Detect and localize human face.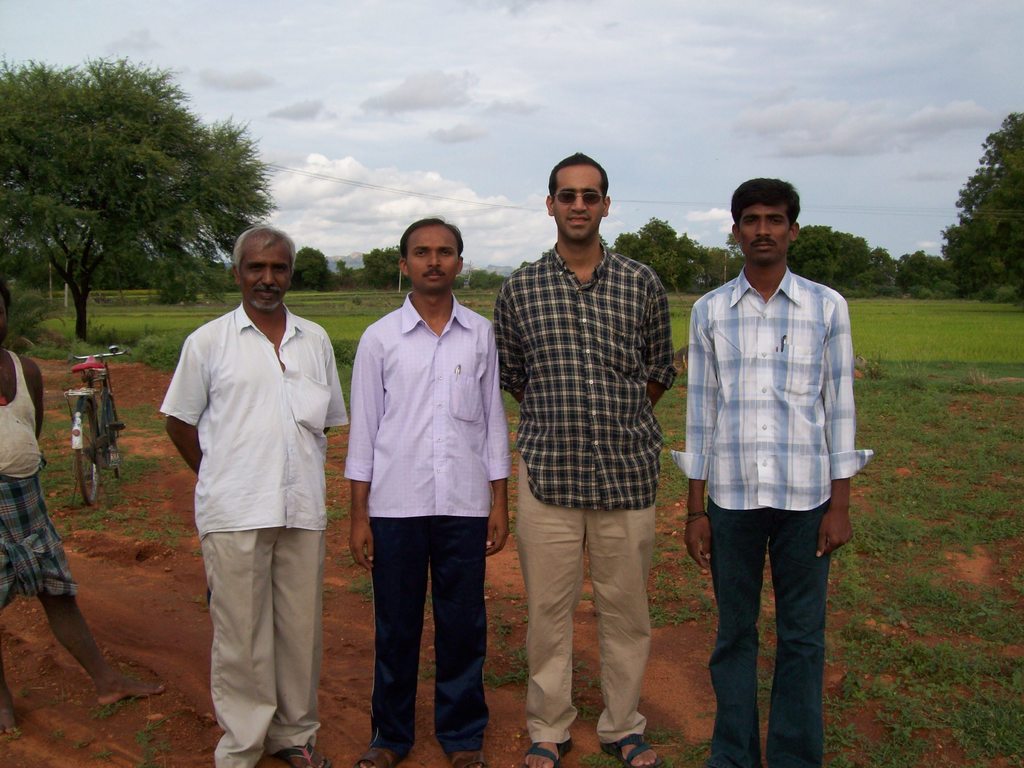
Localized at 409,228,459,292.
